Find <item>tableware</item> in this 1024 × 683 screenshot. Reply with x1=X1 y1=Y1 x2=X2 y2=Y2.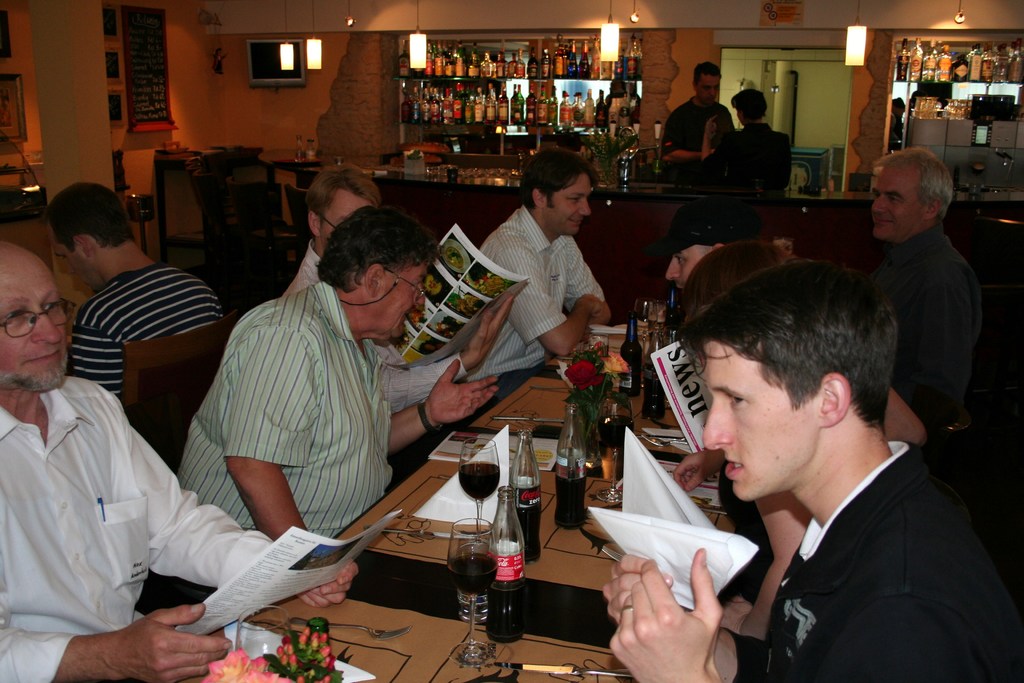
x1=492 y1=413 x2=565 y2=425.
